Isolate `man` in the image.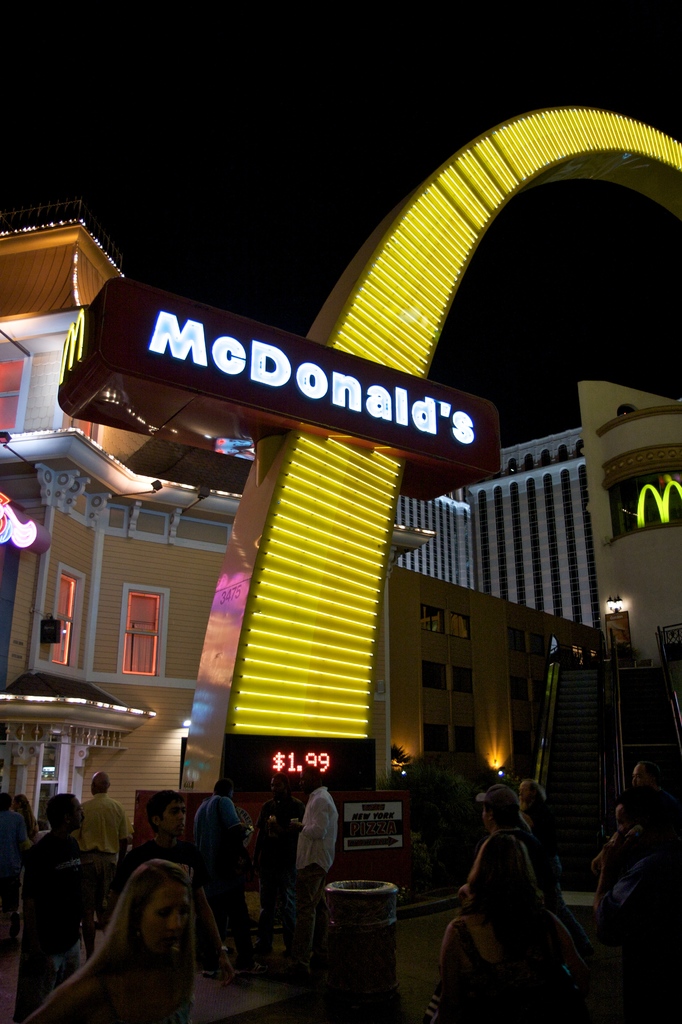
Isolated region: select_region(72, 770, 132, 956).
